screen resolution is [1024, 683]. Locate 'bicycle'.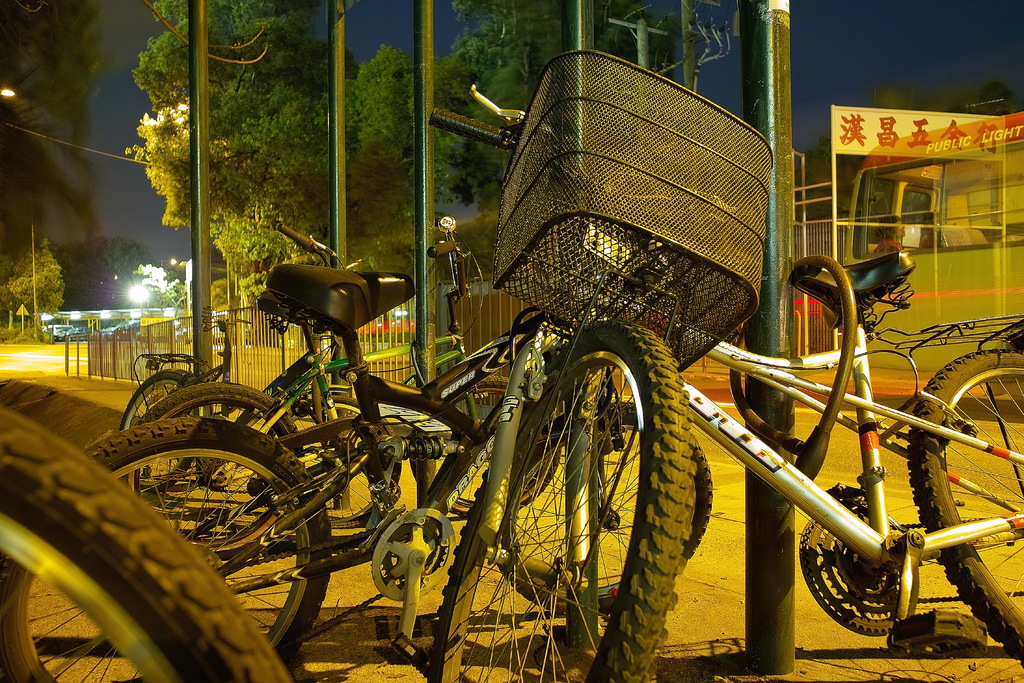
crop(117, 318, 404, 529).
